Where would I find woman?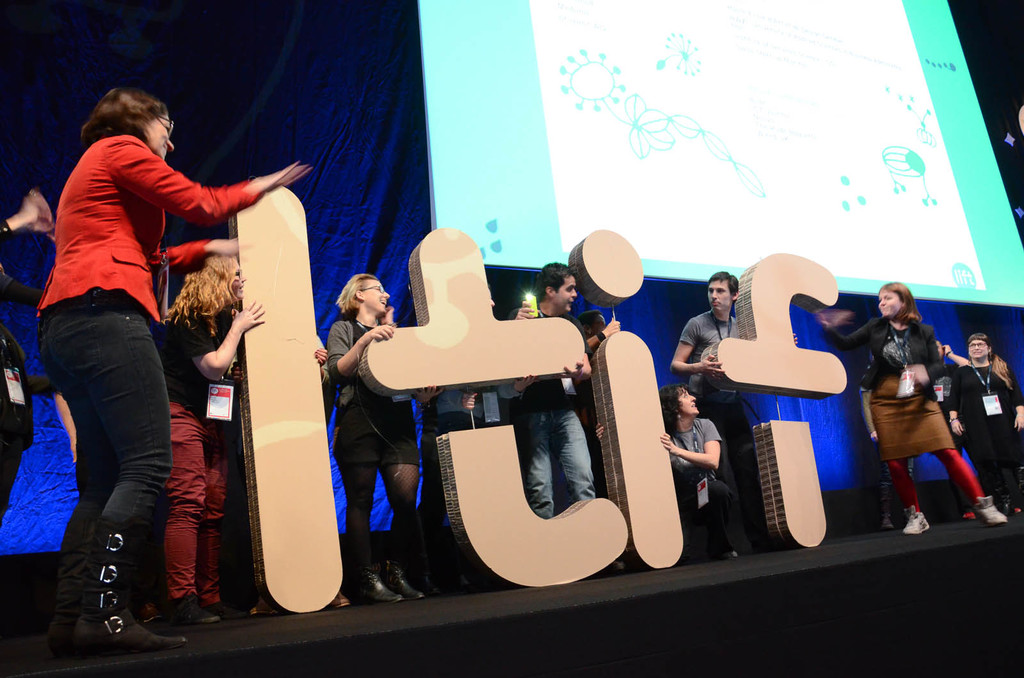
At (left=329, top=269, right=461, bottom=576).
